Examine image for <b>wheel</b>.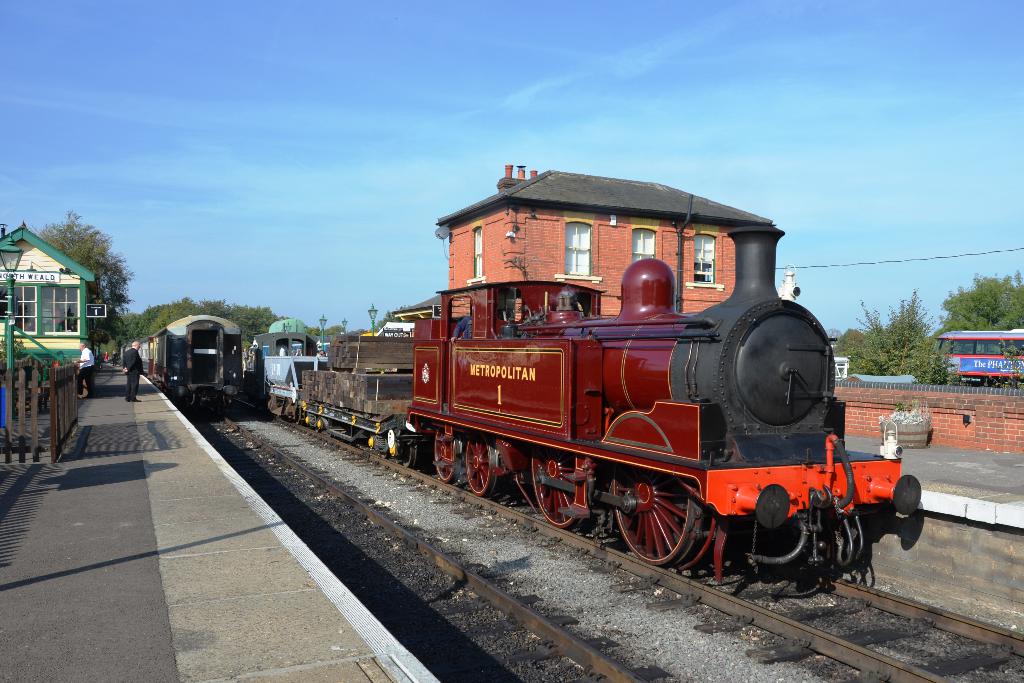
Examination result: pyautogui.locateOnScreen(431, 427, 457, 486).
